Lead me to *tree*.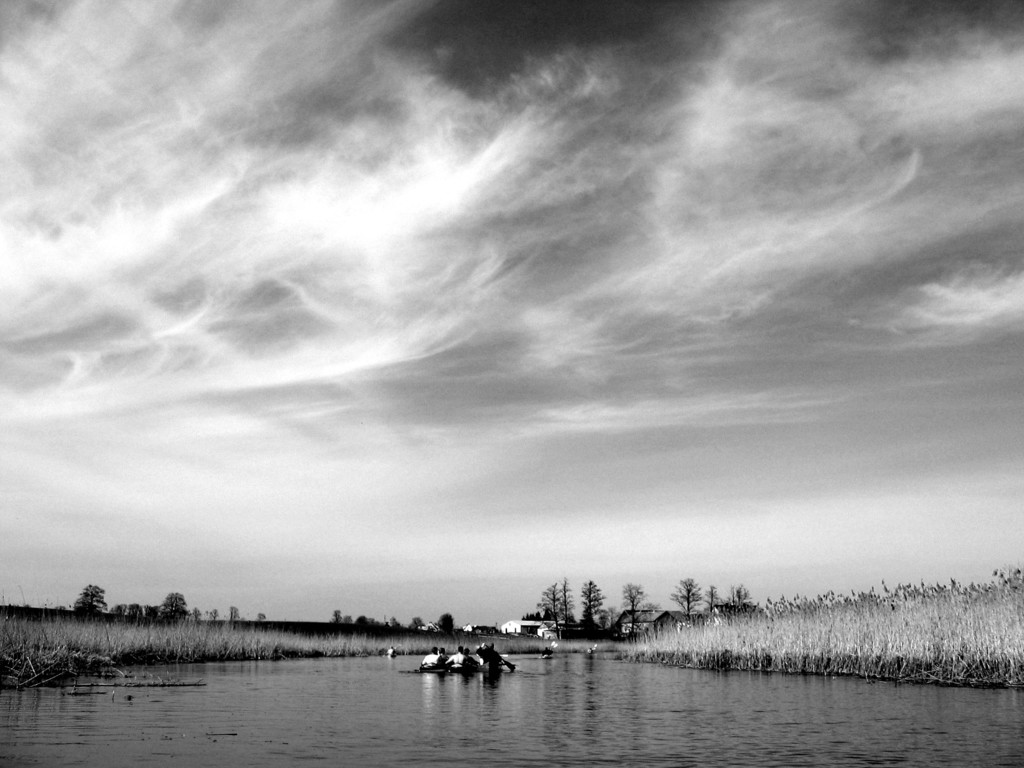
Lead to x1=668 y1=575 x2=701 y2=619.
